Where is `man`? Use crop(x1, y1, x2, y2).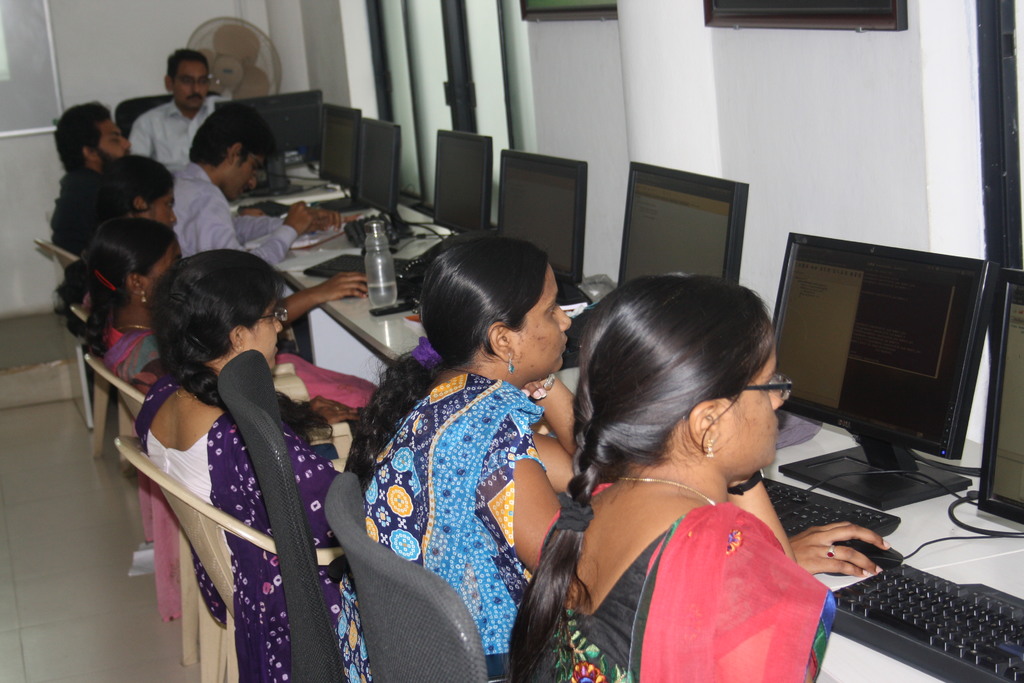
crop(170, 99, 341, 268).
